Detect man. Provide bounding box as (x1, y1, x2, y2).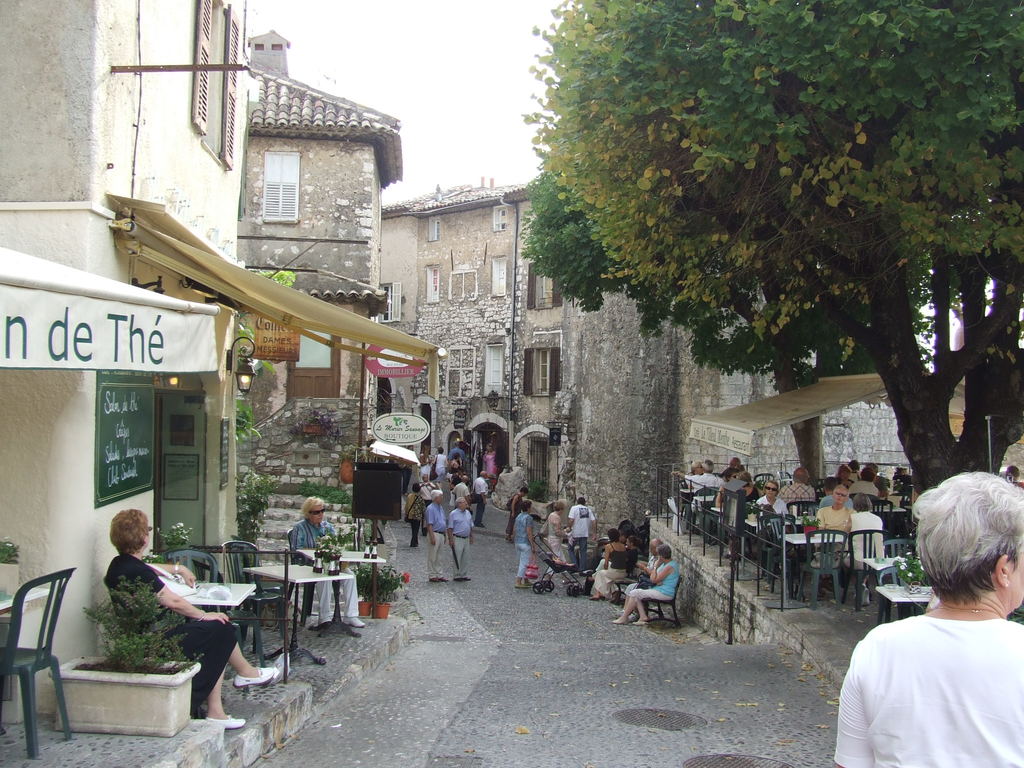
(430, 448, 445, 476).
